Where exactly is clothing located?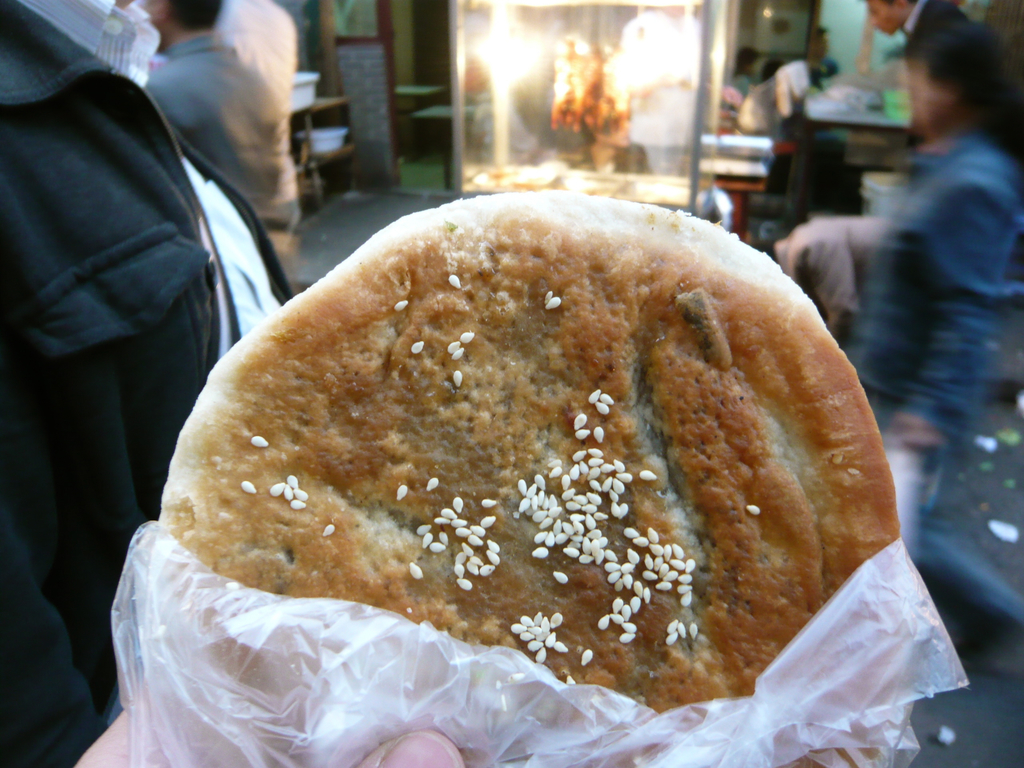
Its bounding box is rect(139, 29, 296, 275).
